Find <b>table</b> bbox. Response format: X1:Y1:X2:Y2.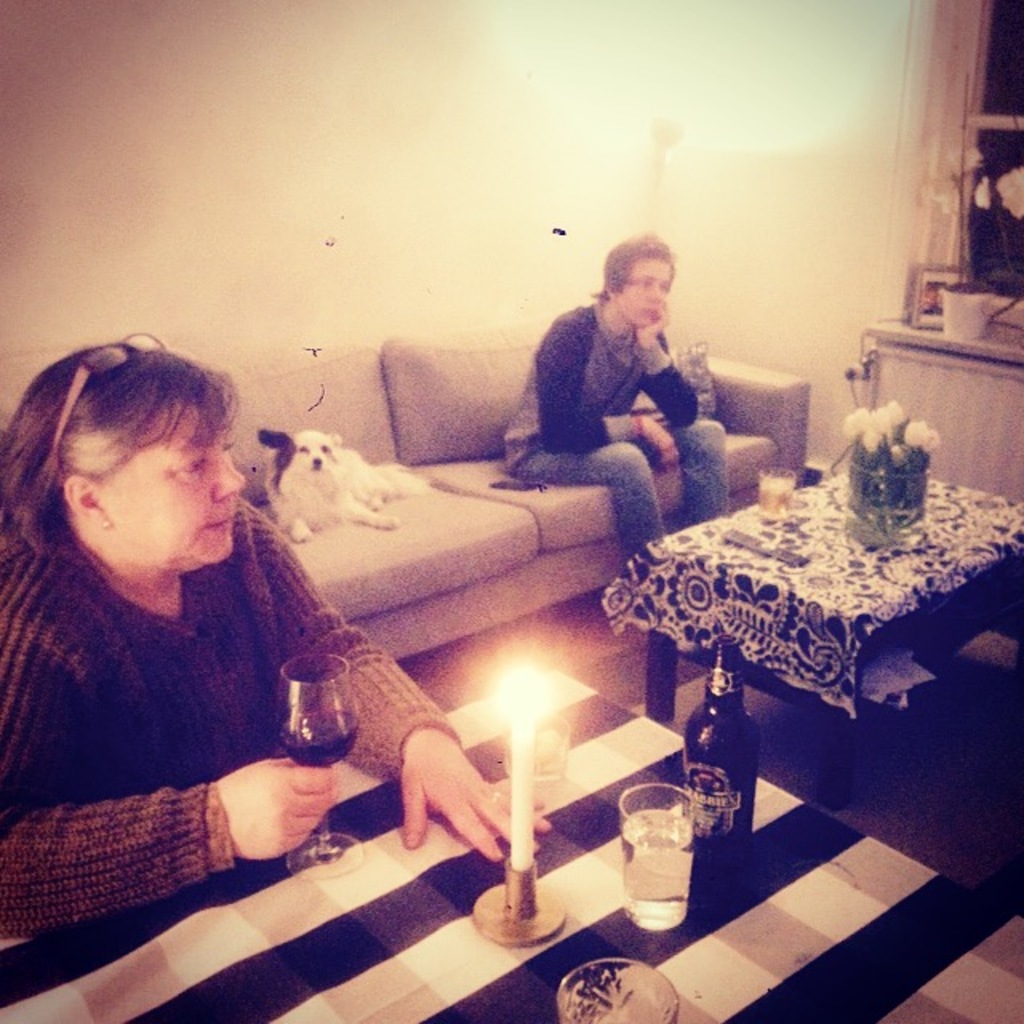
605:470:1022:802.
